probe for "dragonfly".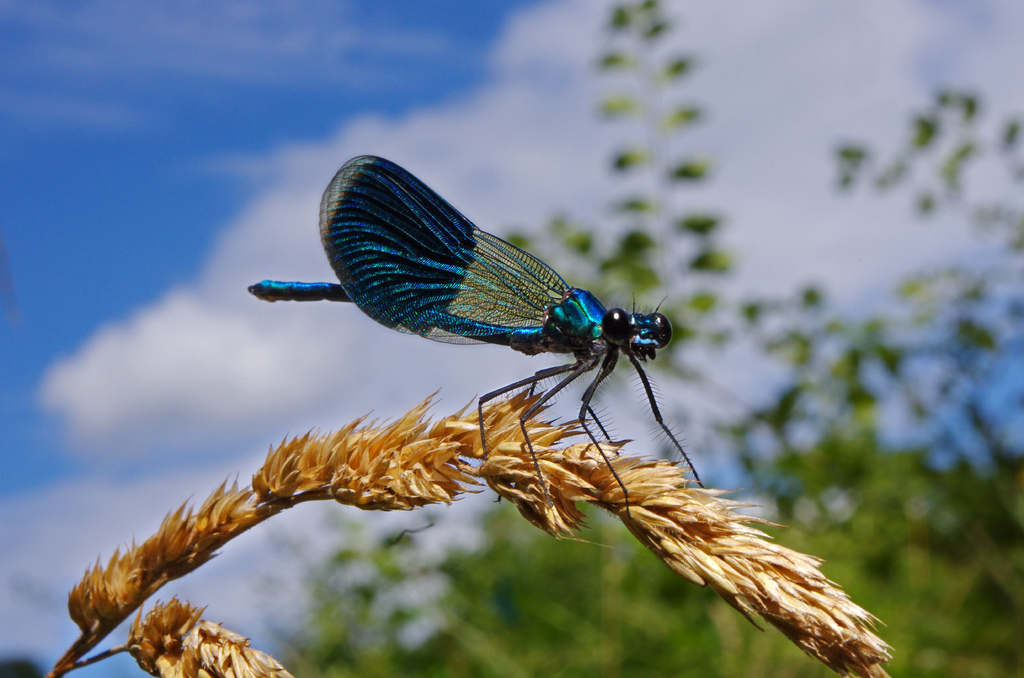
Probe result: 248/155/709/506.
